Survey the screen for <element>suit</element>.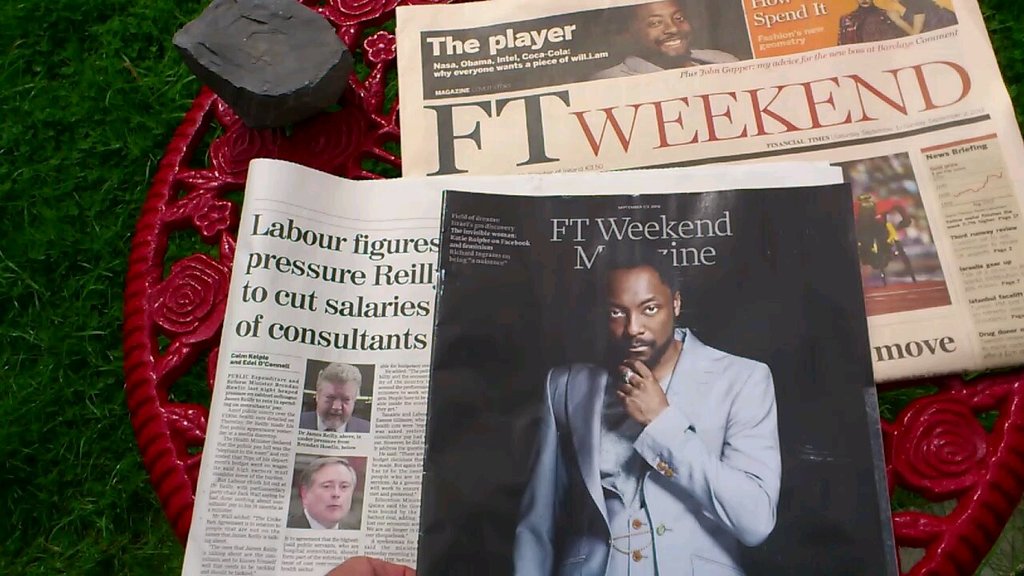
Survey found: crop(557, 275, 808, 571).
